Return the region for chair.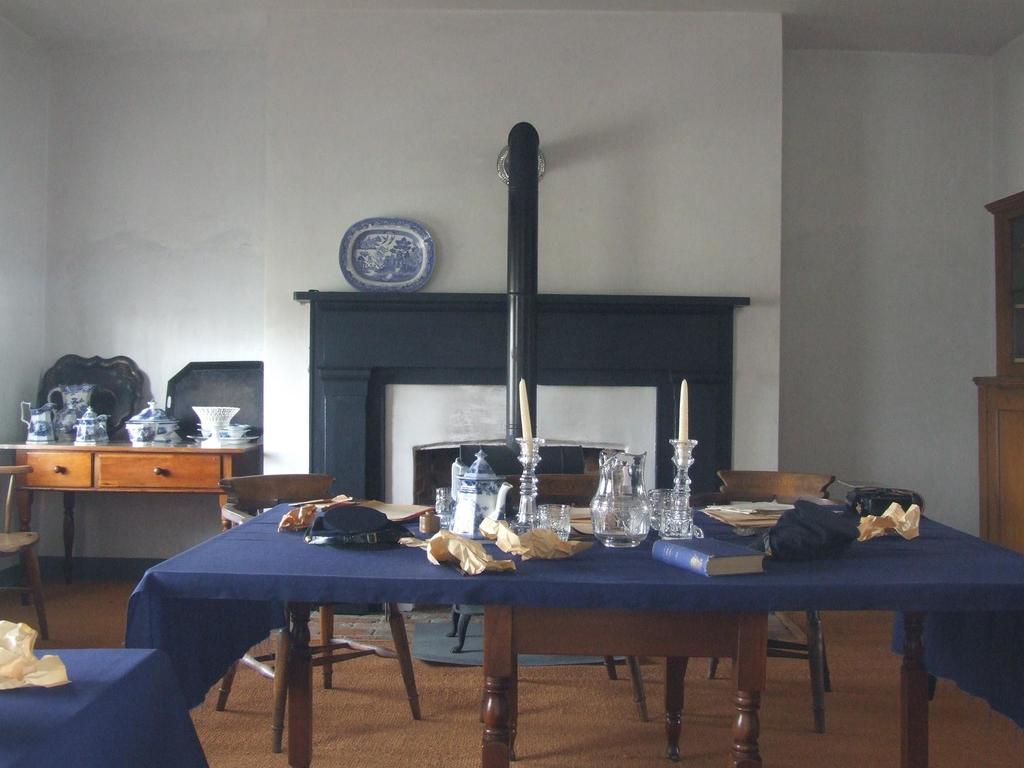
[714, 468, 831, 733].
